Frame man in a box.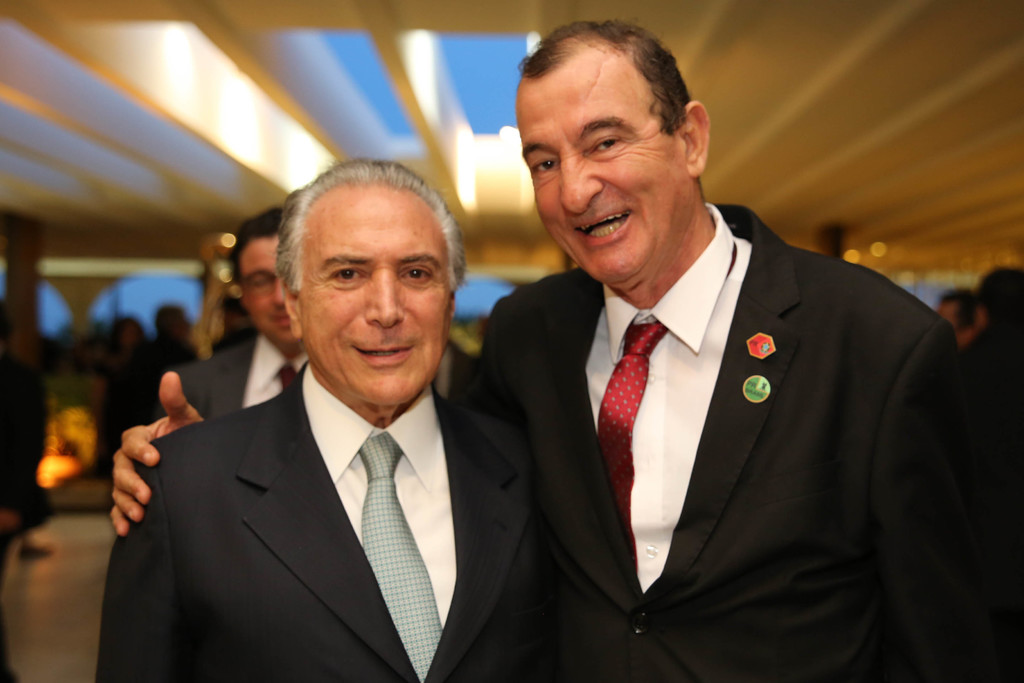
bbox=[105, 15, 1023, 682].
